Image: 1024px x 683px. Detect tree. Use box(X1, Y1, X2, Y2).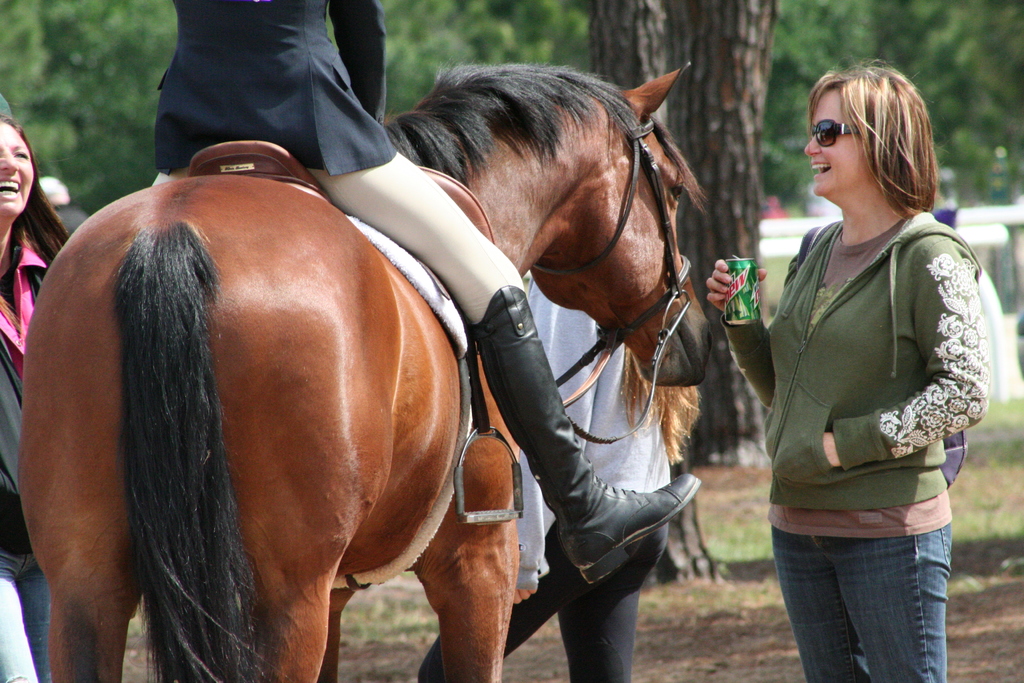
box(335, 0, 611, 112).
